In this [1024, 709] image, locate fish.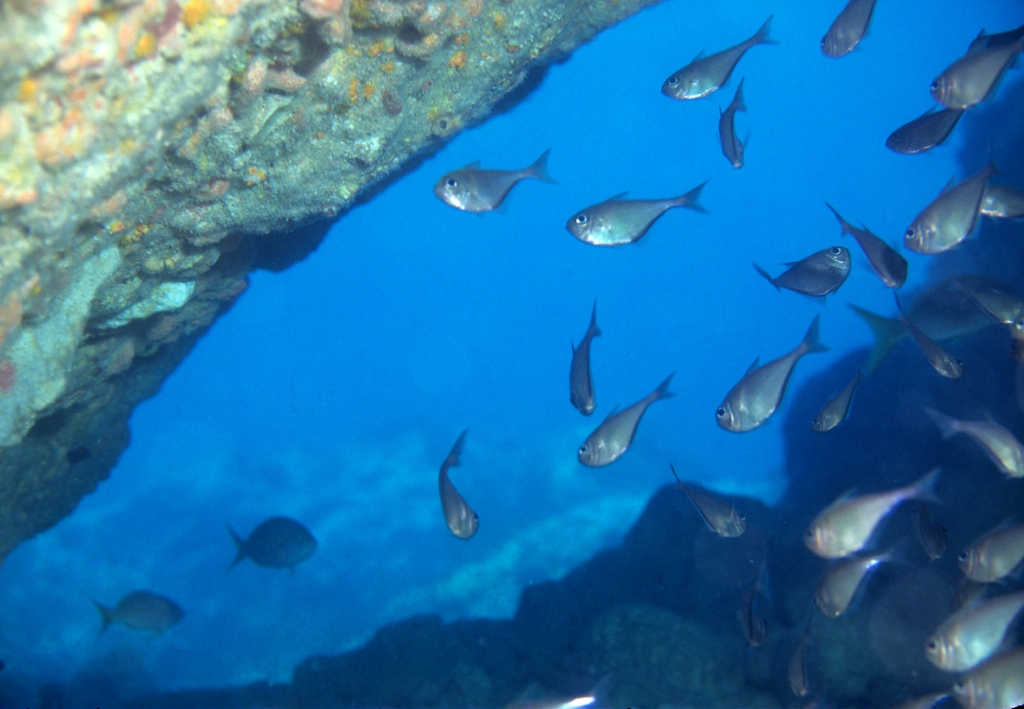
Bounding box: region(227, 517, 323, 575).
